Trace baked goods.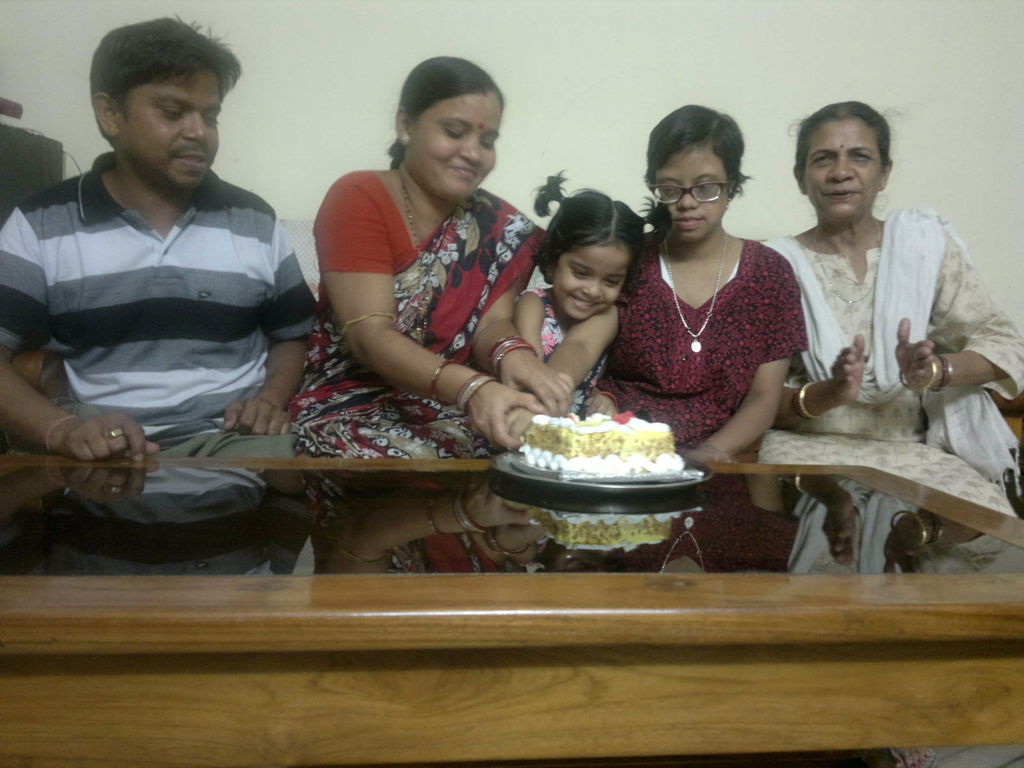
Traced to [517, 408, 689, 472].
